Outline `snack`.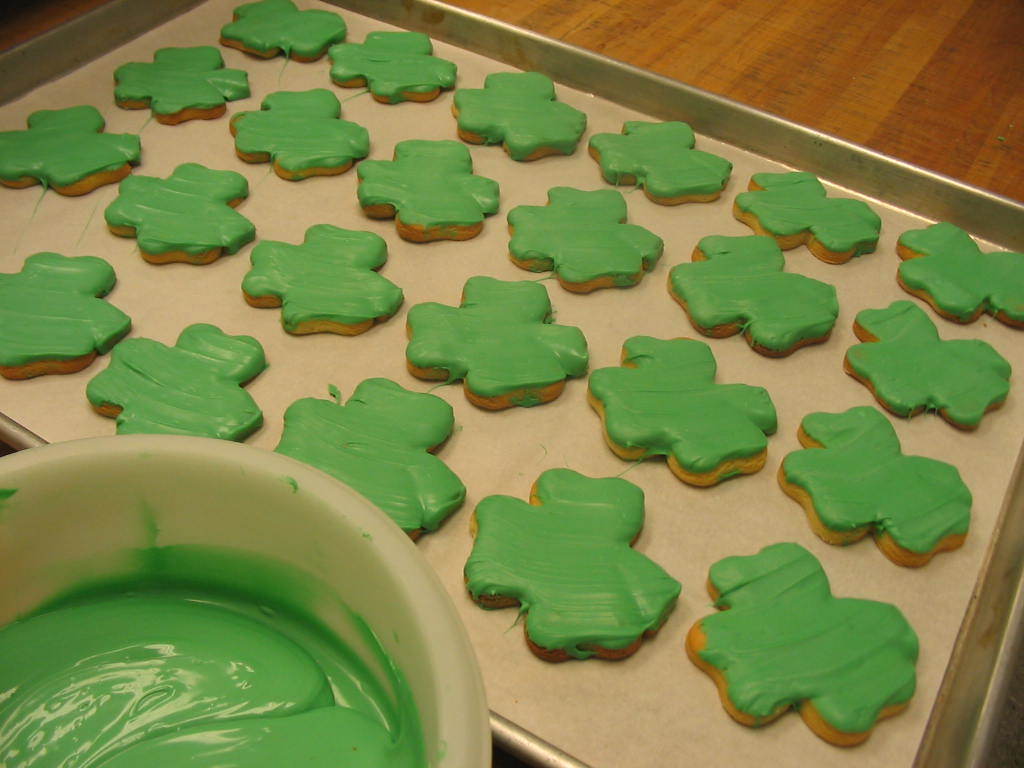
Outline: rect(840, 301, 1010, 432).
